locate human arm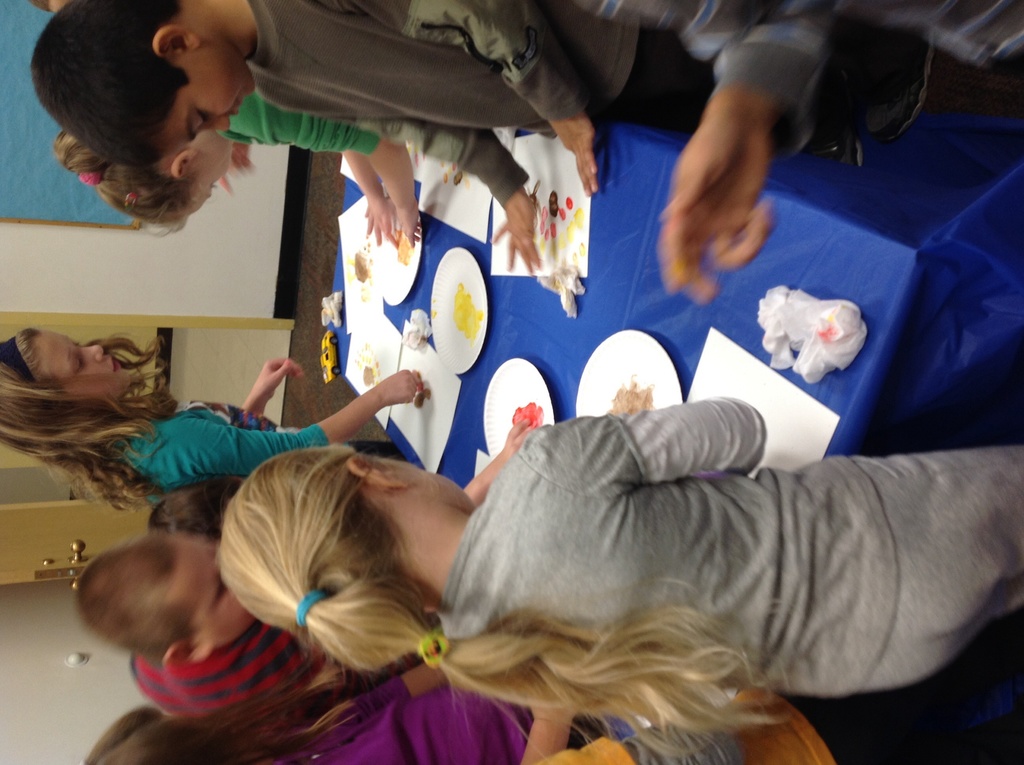
box=[648, 49, 828, 316]
